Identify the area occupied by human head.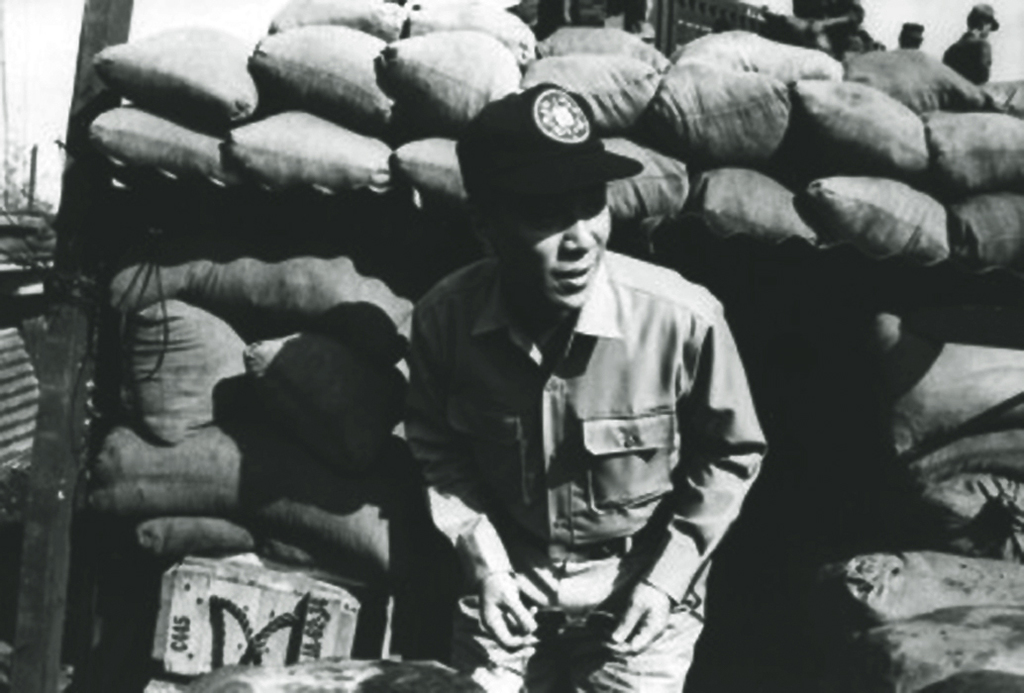
Area: 466 182 611 312.
